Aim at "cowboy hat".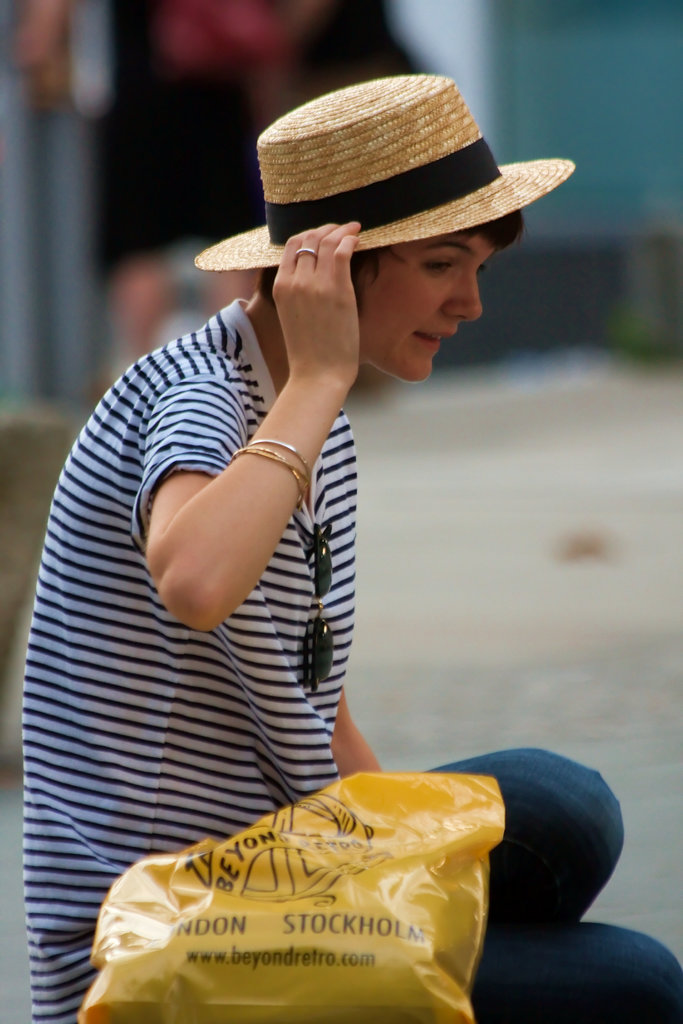
Aimed at (x1=189, y1=66, x2=584, y2=276).
